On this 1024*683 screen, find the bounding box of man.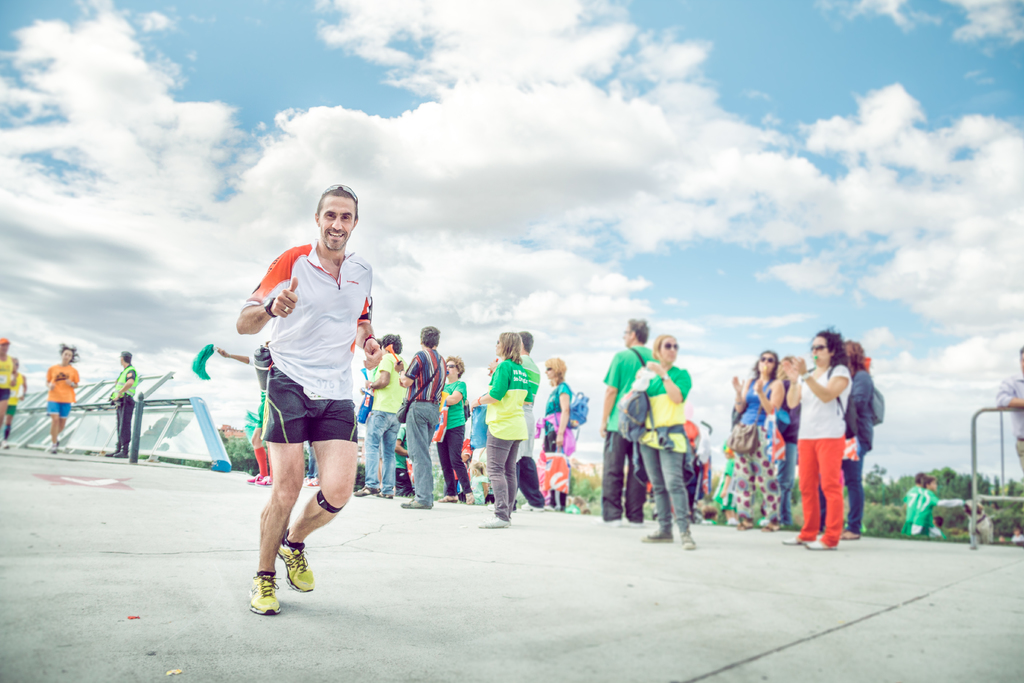
Bounding box: (x1=106, y1=347, x2=138, y2=463).
